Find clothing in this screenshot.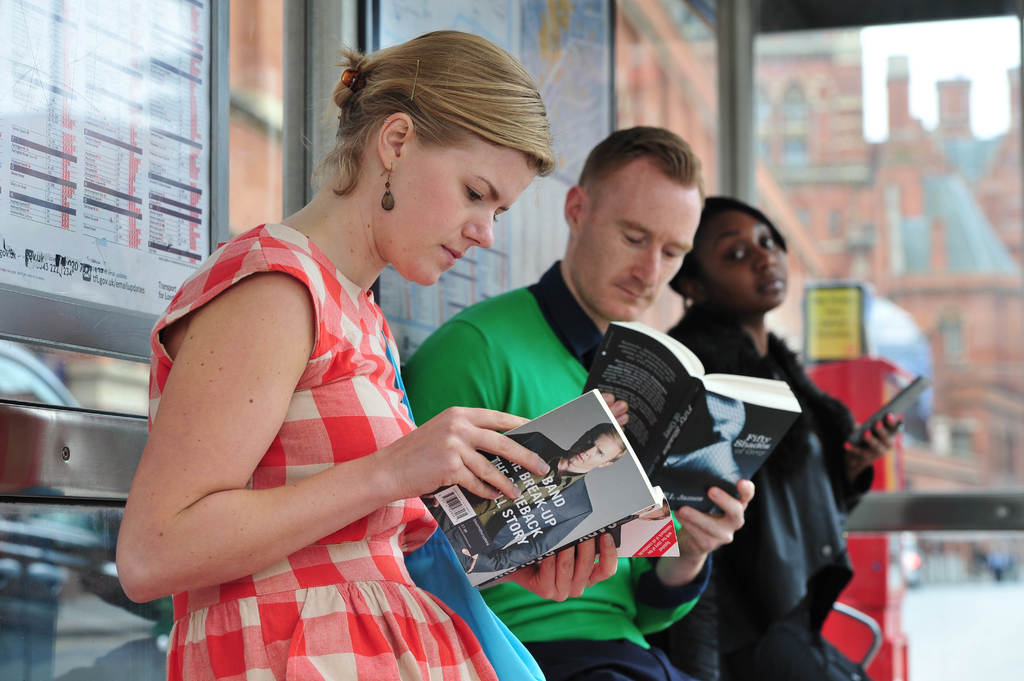
The bounding box for clothing is <bbox>150, 224, 554, 680</bbox>.
